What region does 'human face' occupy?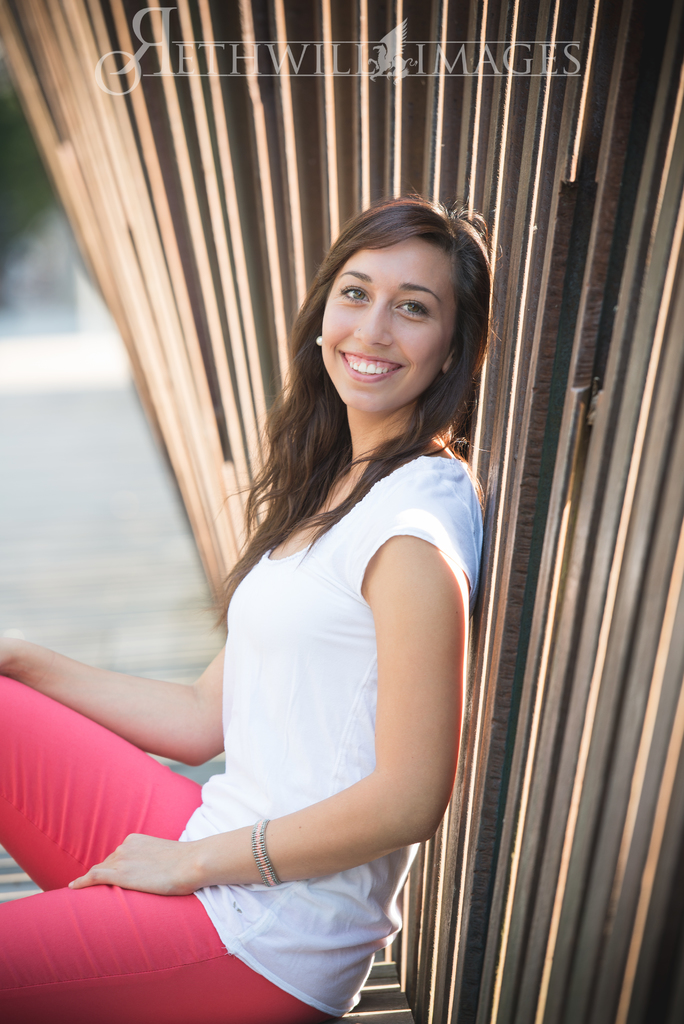
316, 230, 464, 414.
